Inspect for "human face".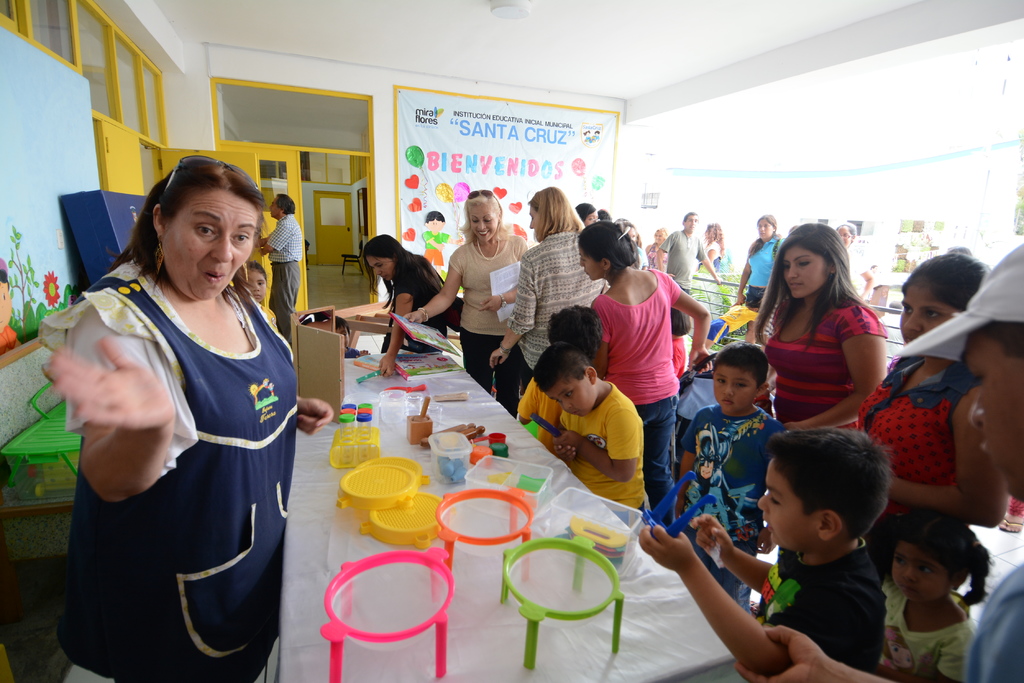
Inspection: x1=759 y1=460 x2=810 y2=547.
